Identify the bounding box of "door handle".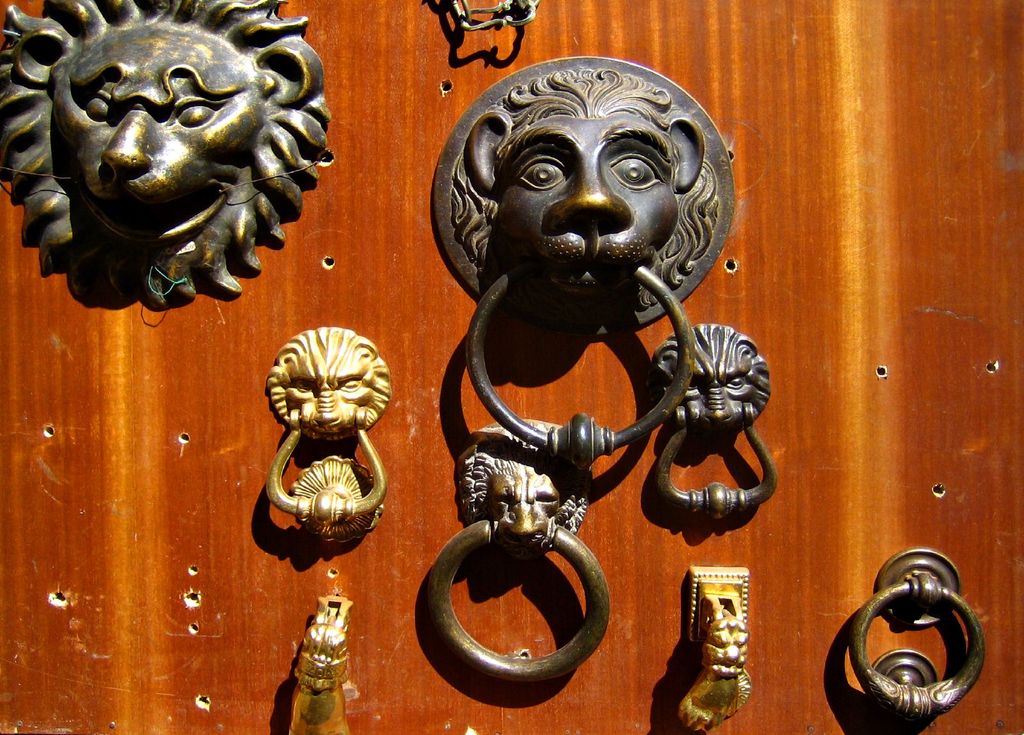
{"x1": 261, "y1": 321, "x2": 395, "y2": 545}.
